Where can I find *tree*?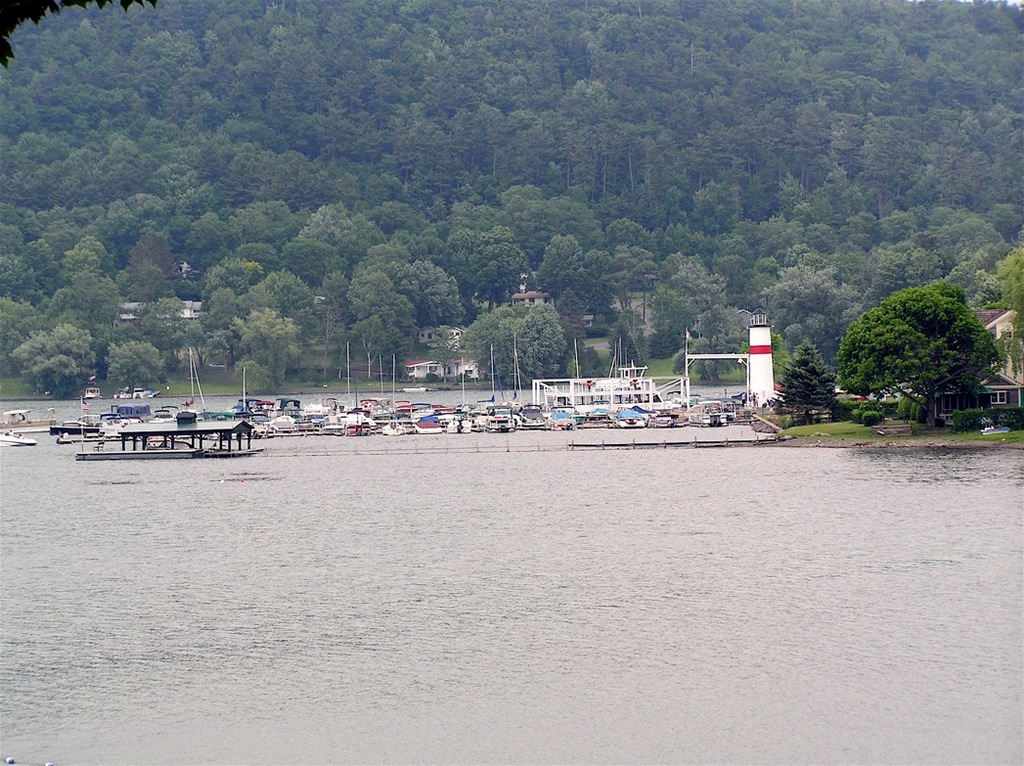
You can find it at box=[847, 264, 1019, 429].
